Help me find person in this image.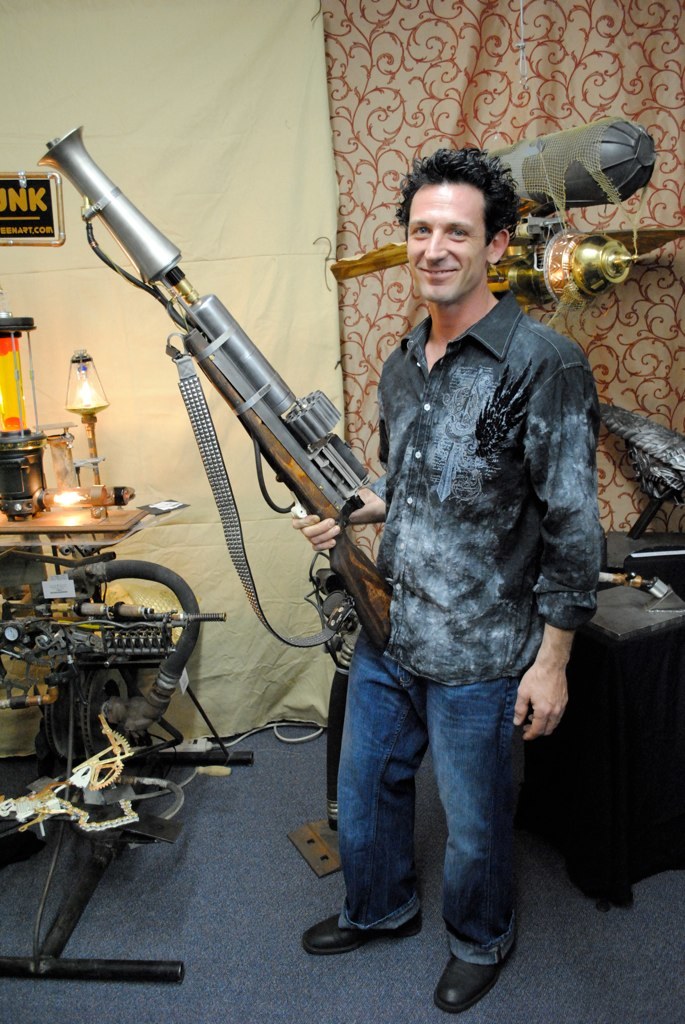
Found it: x1=318, y1=116, x2=610, y2=971.
